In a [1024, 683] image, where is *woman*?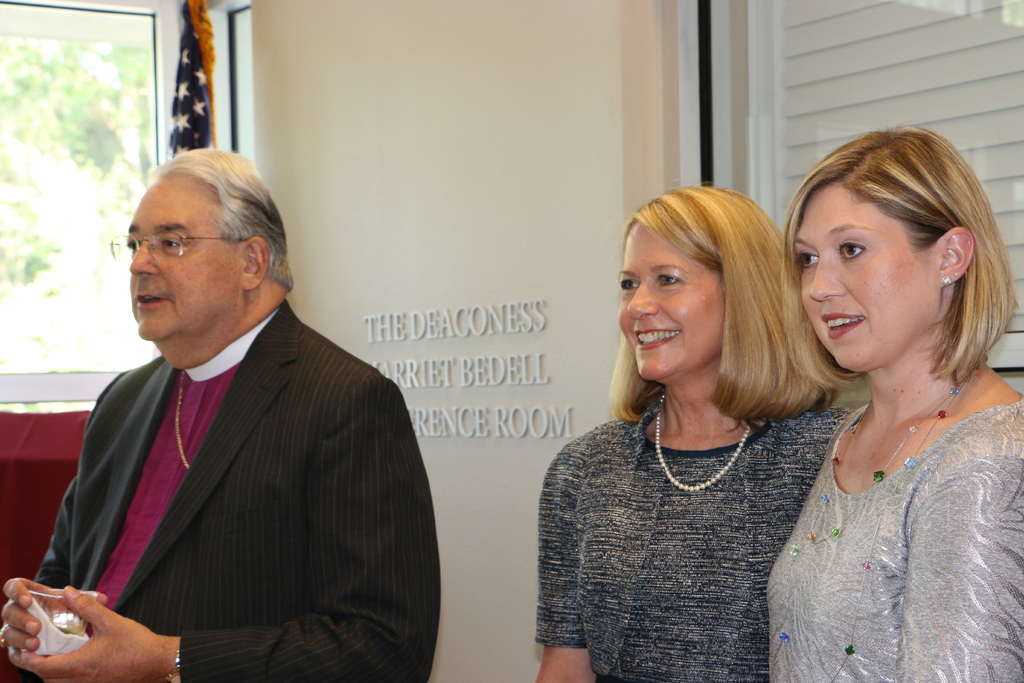
region(747, 109, 1023, 682).
